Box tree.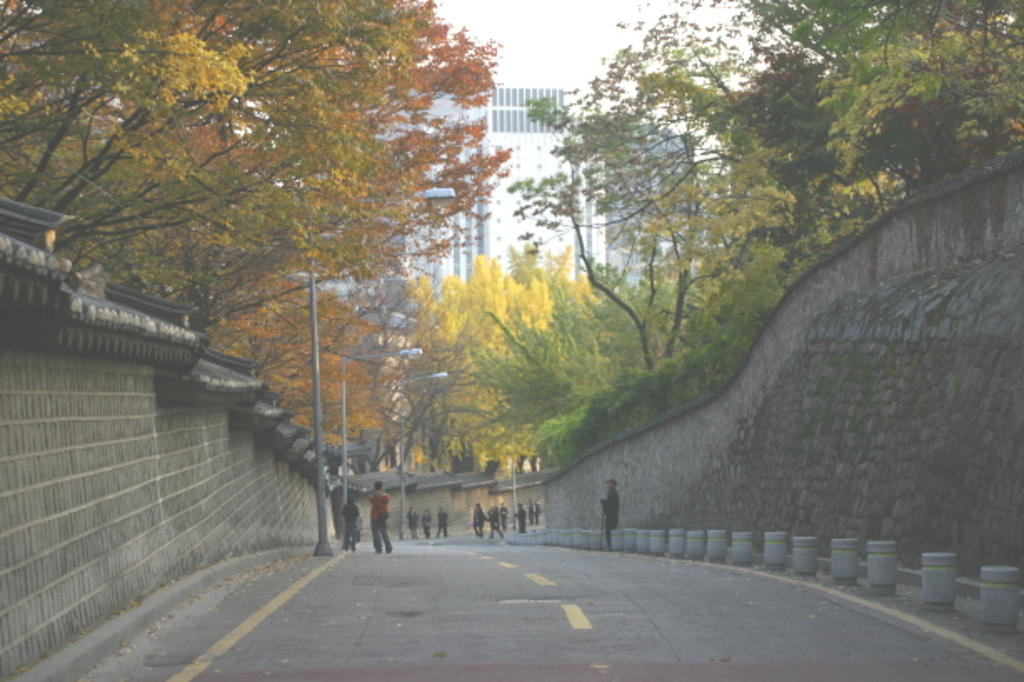
select_region(0, 0, 582, 479).
